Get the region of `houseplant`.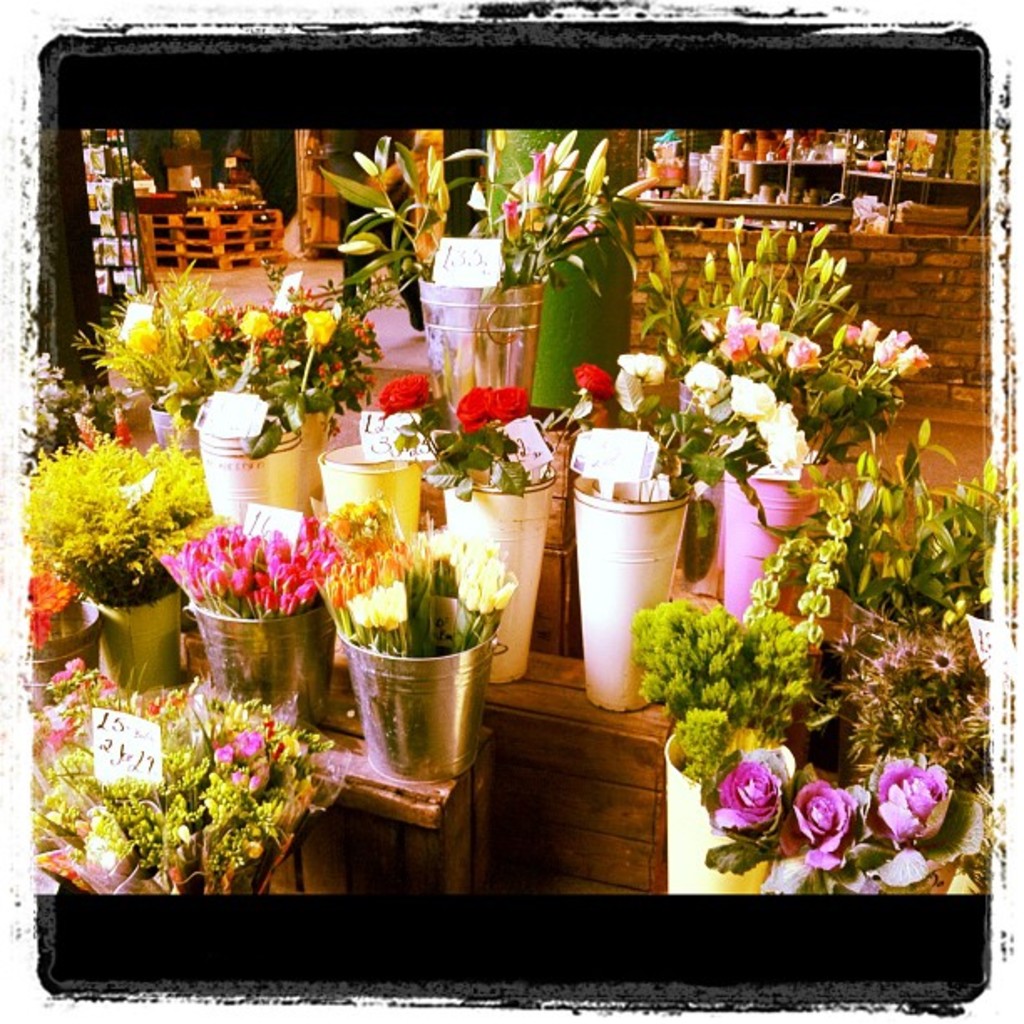
[x1=318, y1=129, x2=663, y2=445].
